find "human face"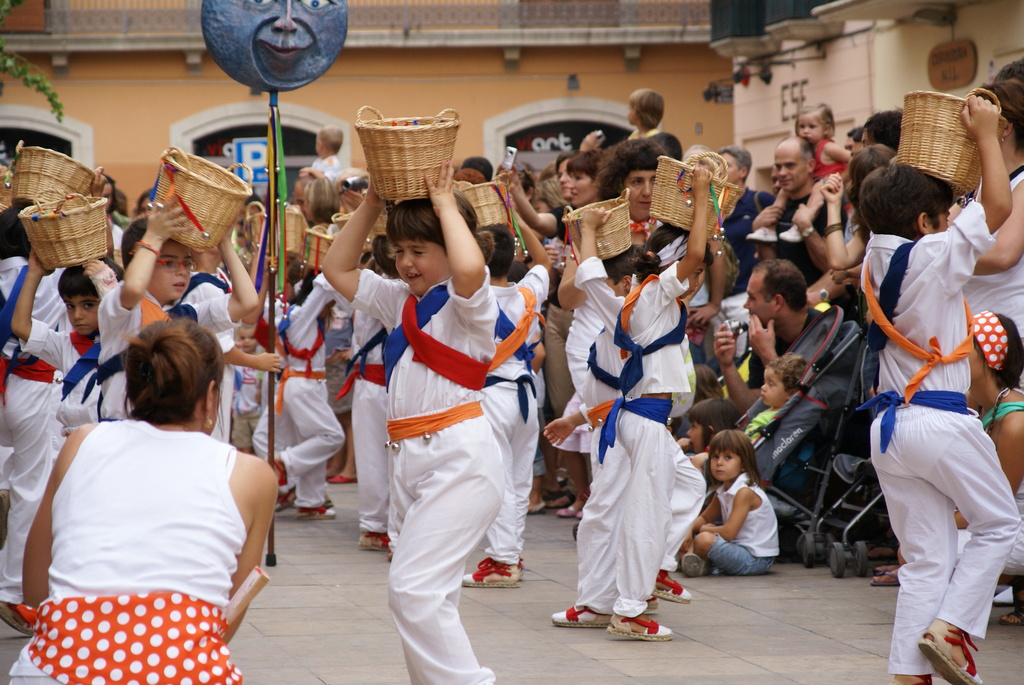
[626, 169, 657, 216]
